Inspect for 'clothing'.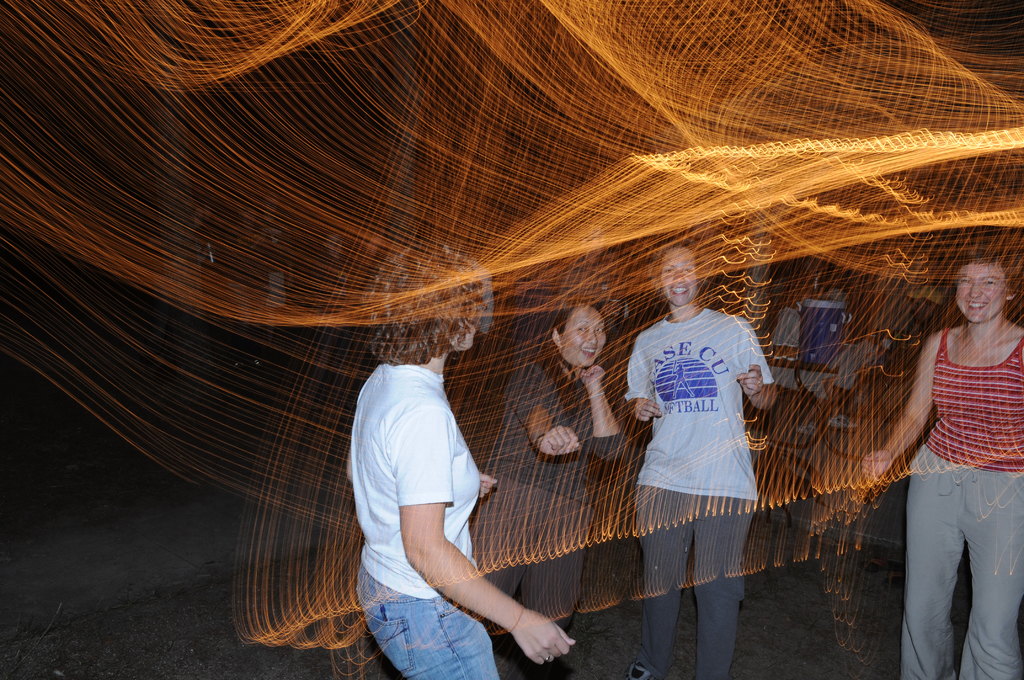
Inspection: detection(904, 270, 1023, 650).
